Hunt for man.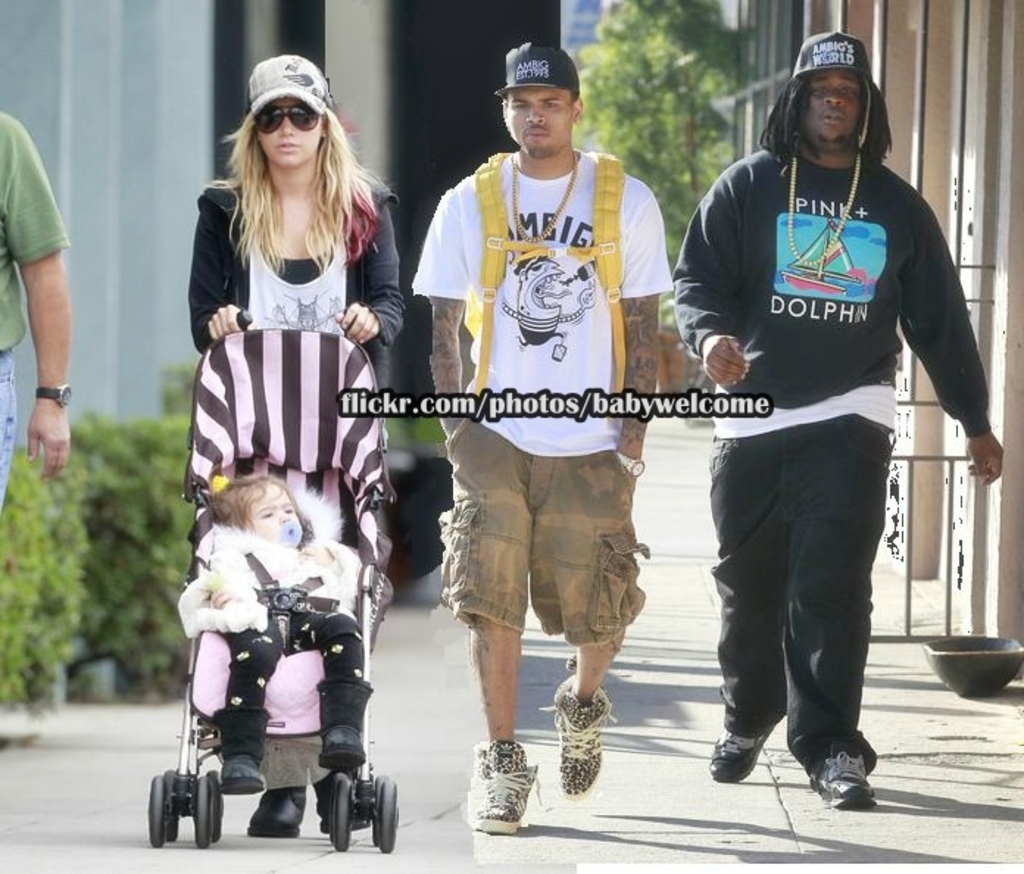
Hunted down at box(408, 41, 677, 842).
